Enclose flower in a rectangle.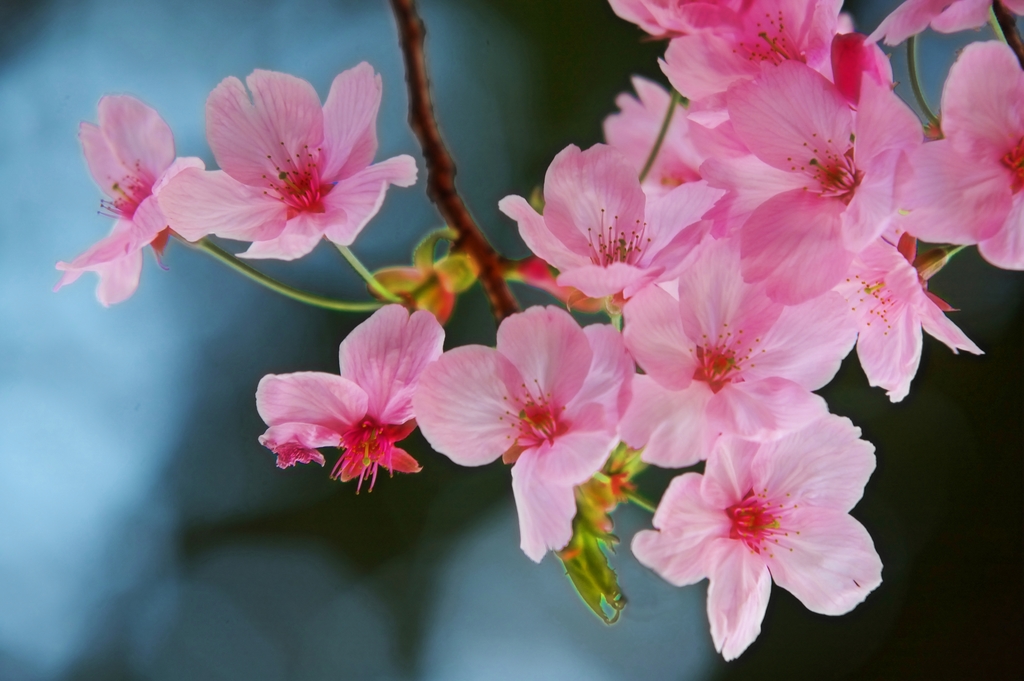
pyautogui.locateOnScreen(409, 300, 632, 553).
